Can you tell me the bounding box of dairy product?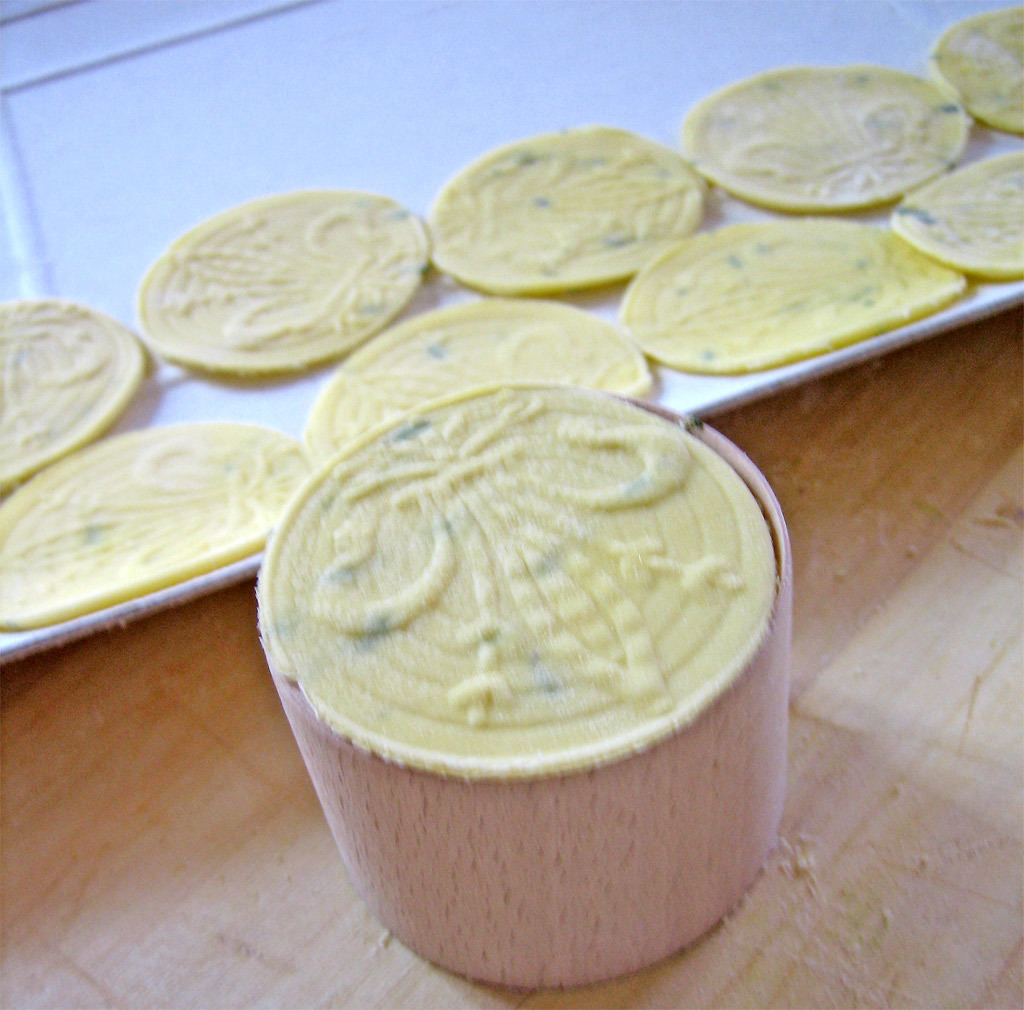
935 8 1023 136.
